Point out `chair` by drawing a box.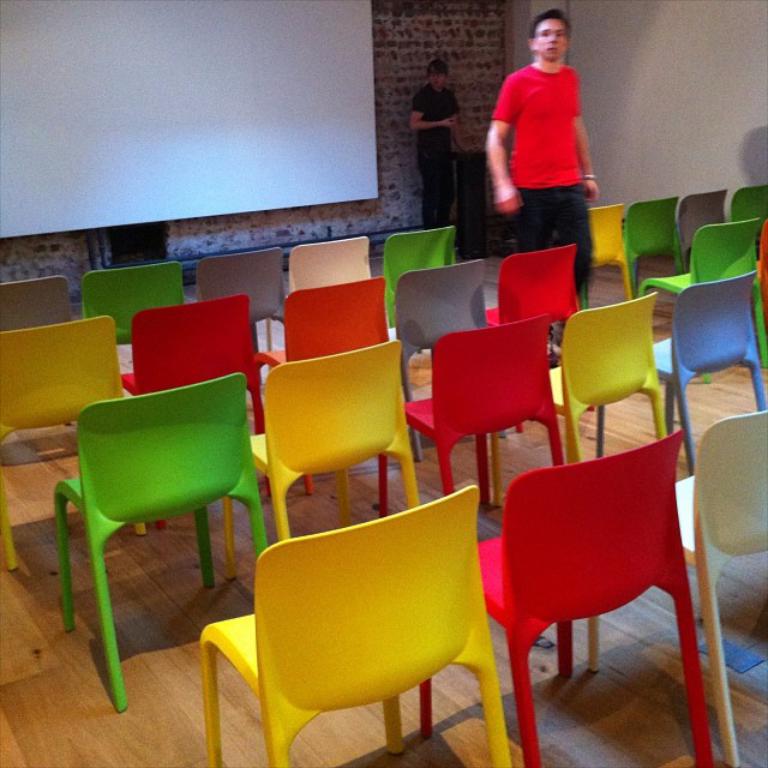
(586, 191, 682, 306).
